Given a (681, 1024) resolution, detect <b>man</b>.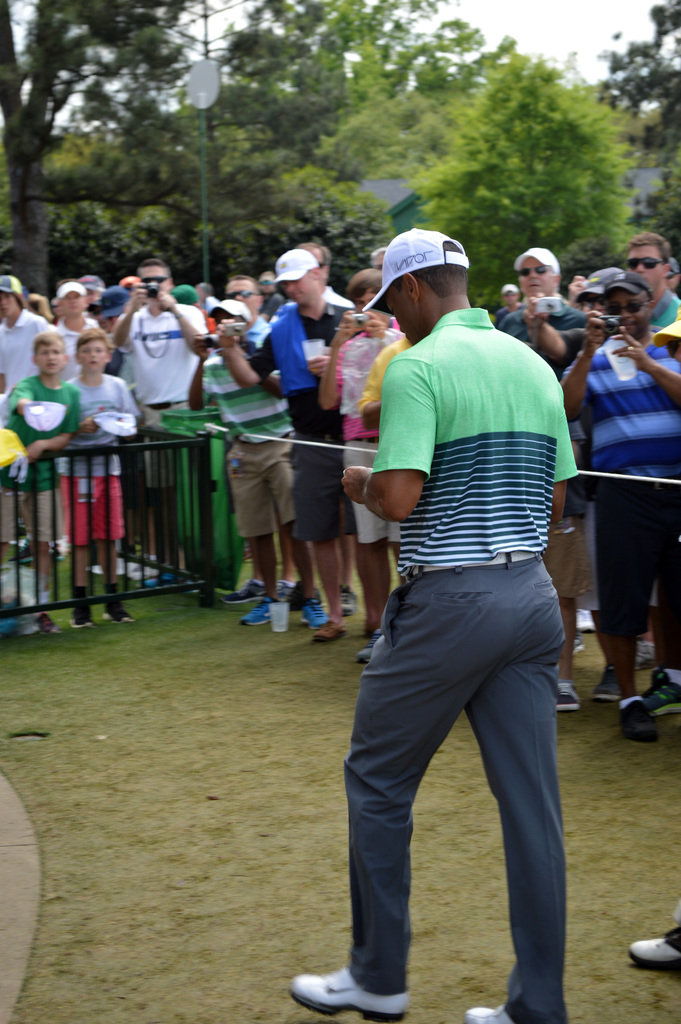
<region>284, 228, 577, 1023</region>.
